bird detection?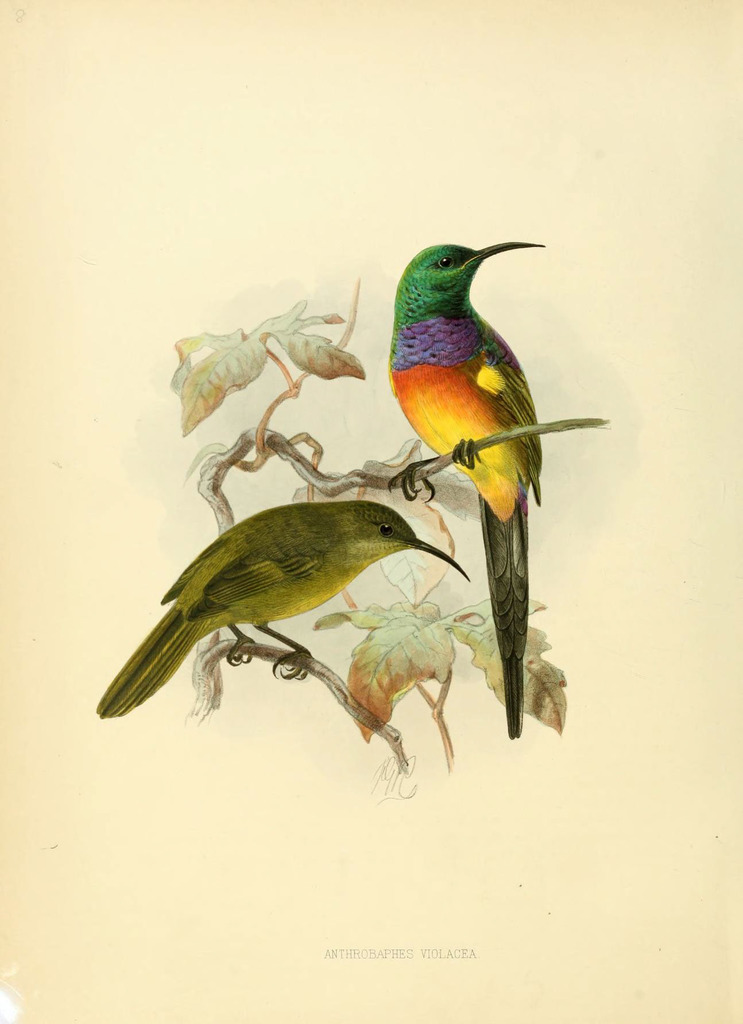
BBox(96, 480, 479, 730)
